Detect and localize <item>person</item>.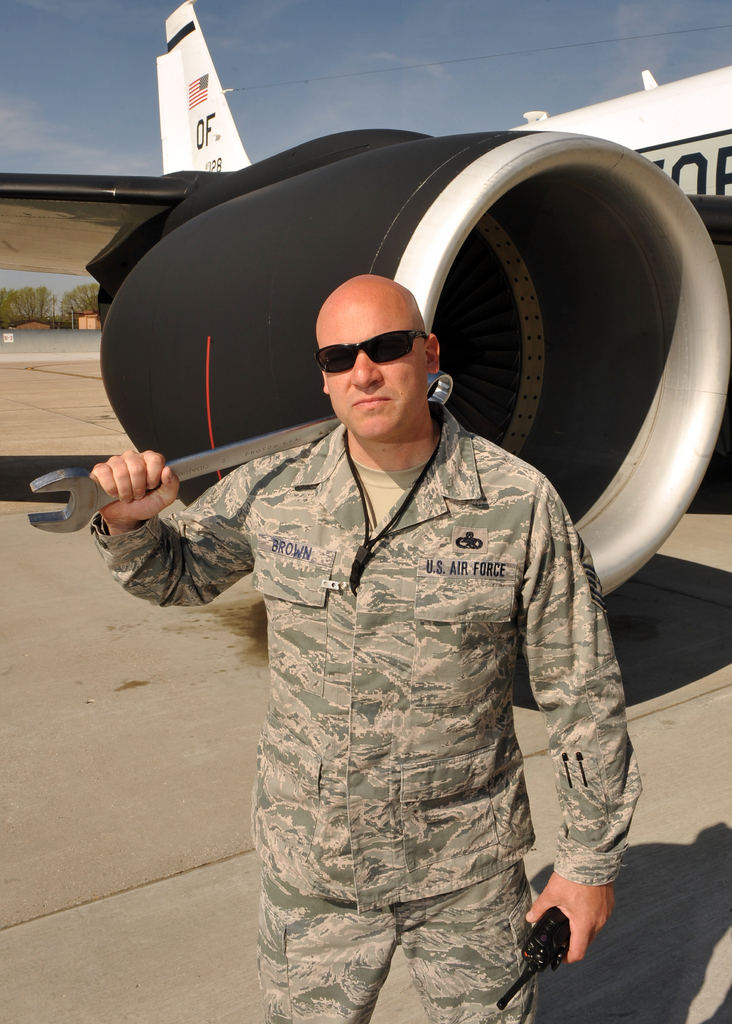
Localized at [left=189, top=244, right=661, bottom=1019].
